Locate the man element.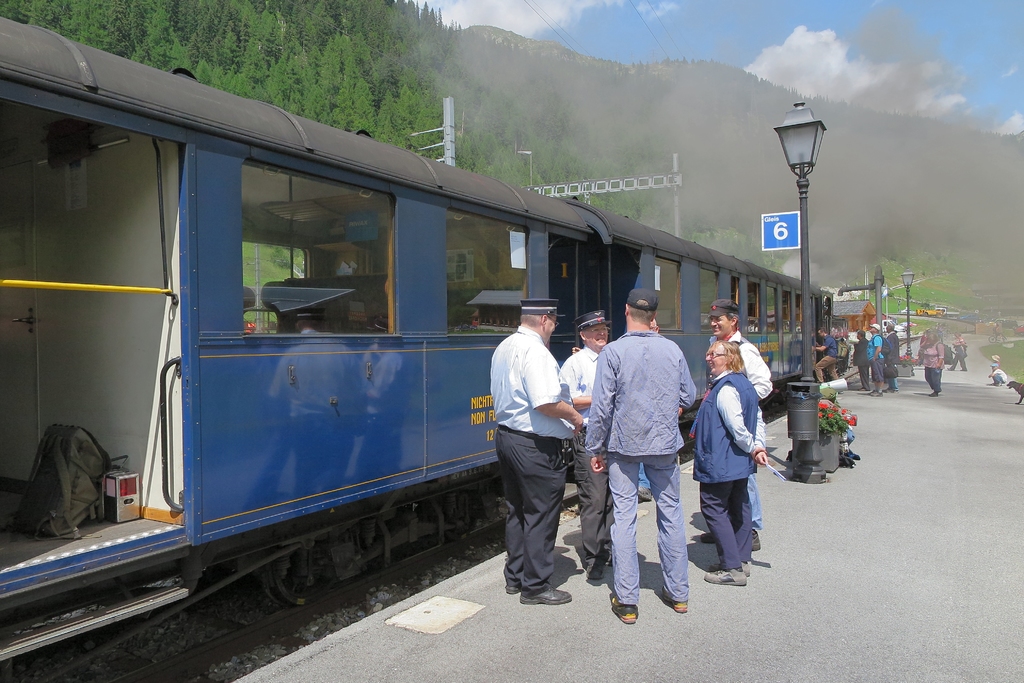
Element bbox: x1=865 y1=324 x2=883 y2=400.
